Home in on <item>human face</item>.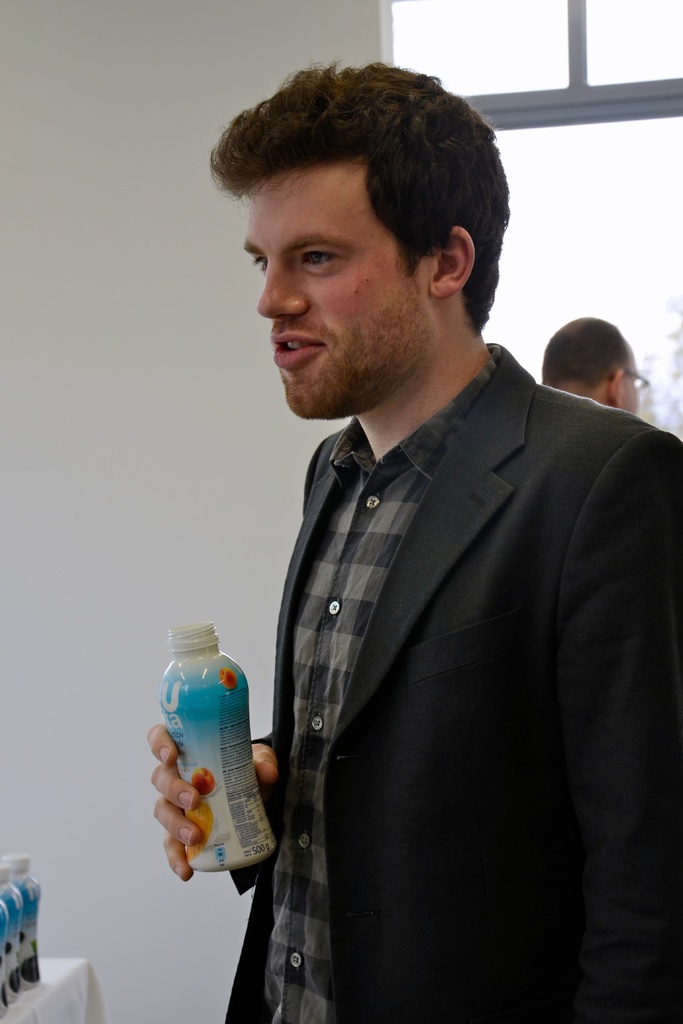
Homed in at pyautogui.locateOnScreen(240, 190, 429, 421).
